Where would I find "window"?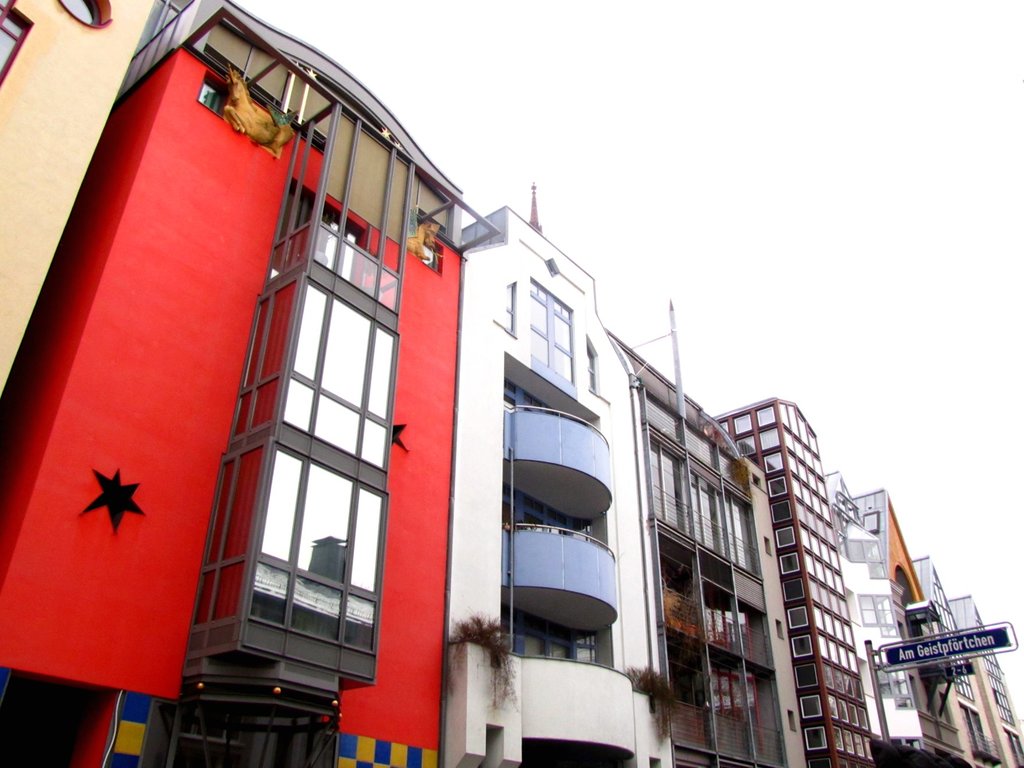
At box=[730, 413, 748, 435].
